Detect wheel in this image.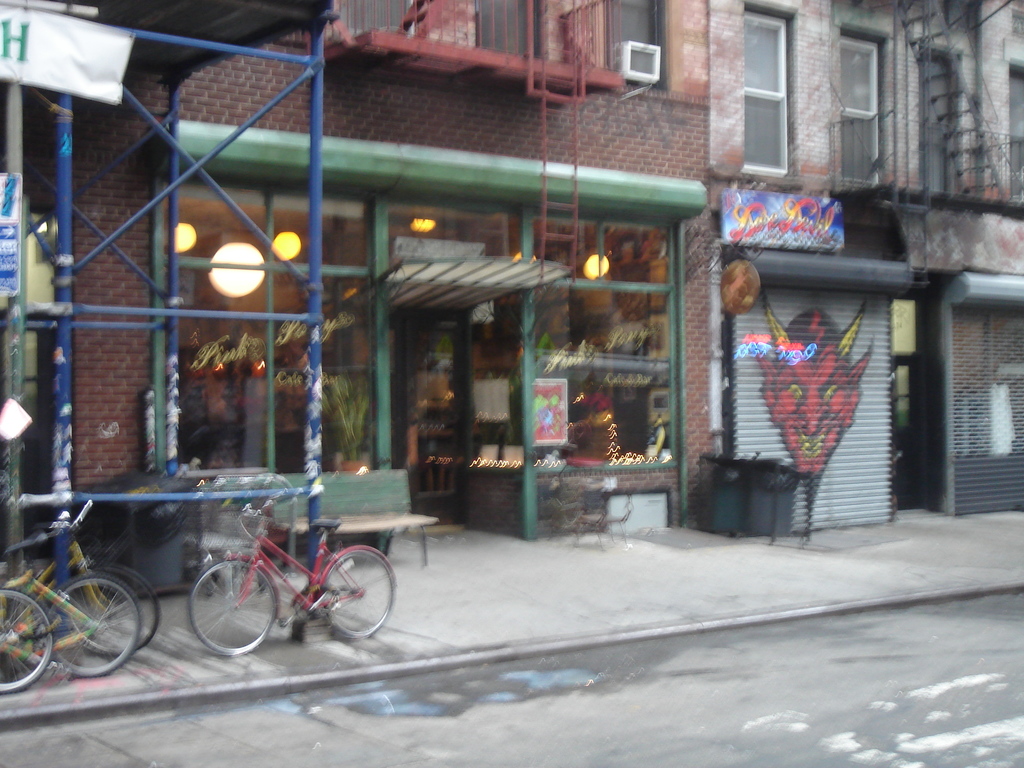
Detection: [x1=0, y1=585, x2=54, y2=696].
